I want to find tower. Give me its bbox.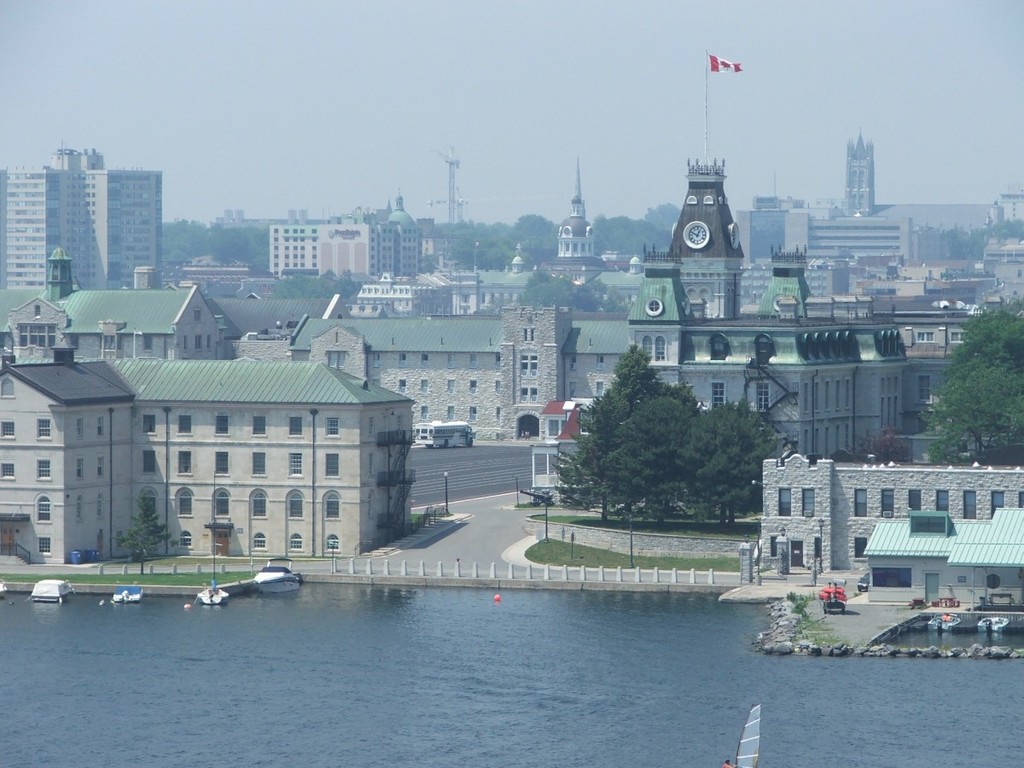
845,131,878,221.
